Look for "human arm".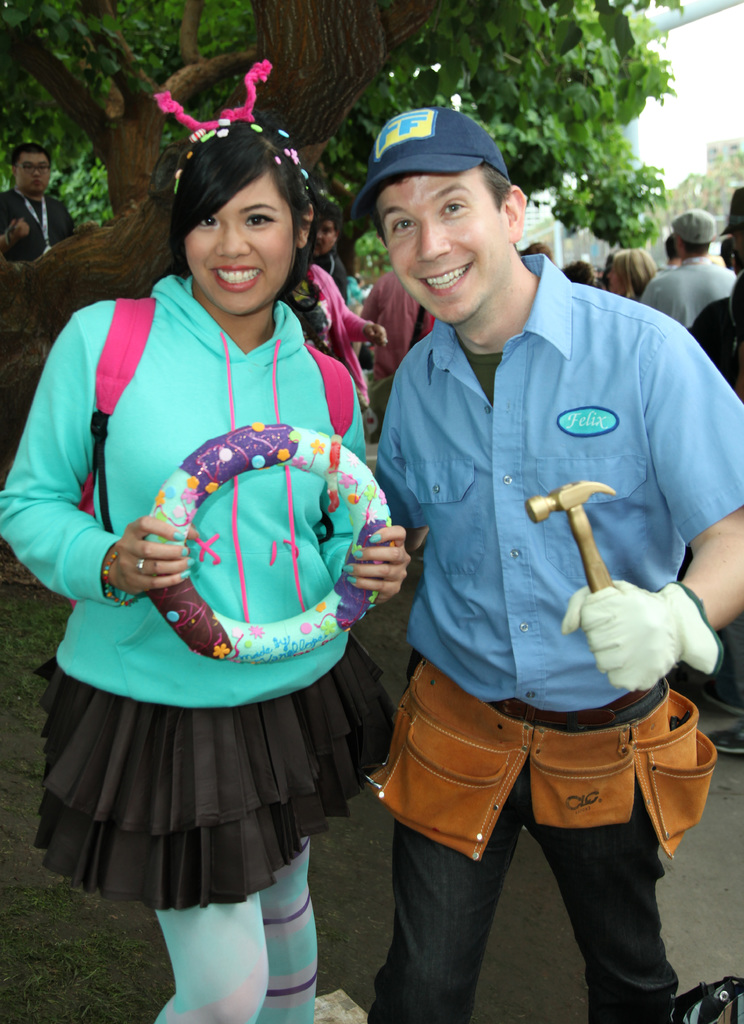
Found: rect(372, 373, 428, 550).
